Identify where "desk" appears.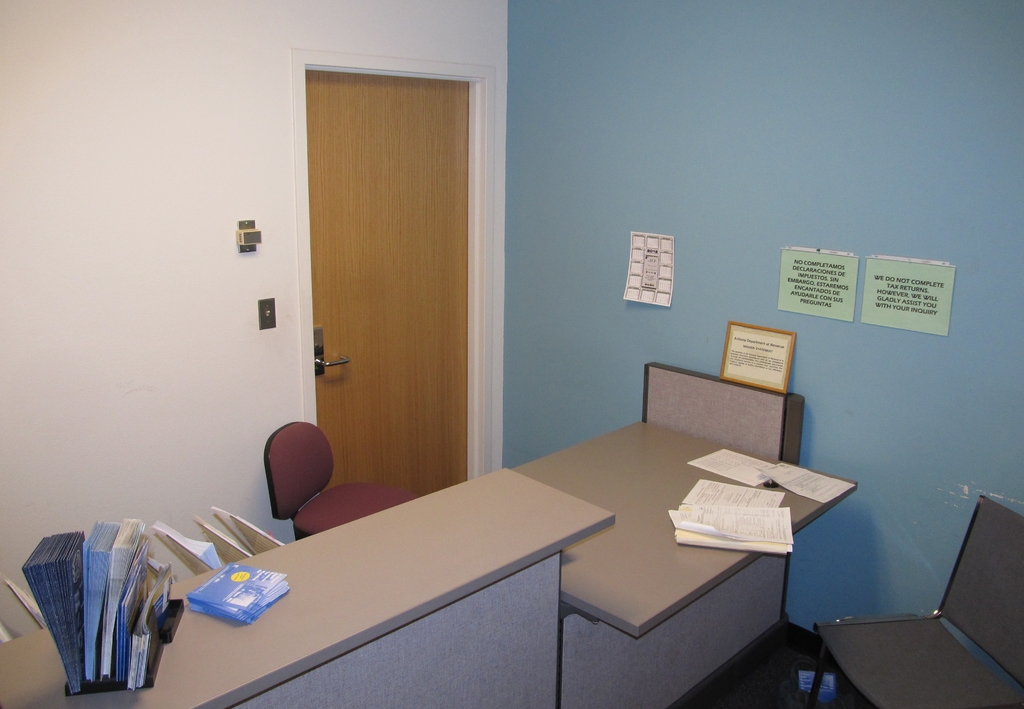
Appears at select_region(0, 419, 860, 708).
